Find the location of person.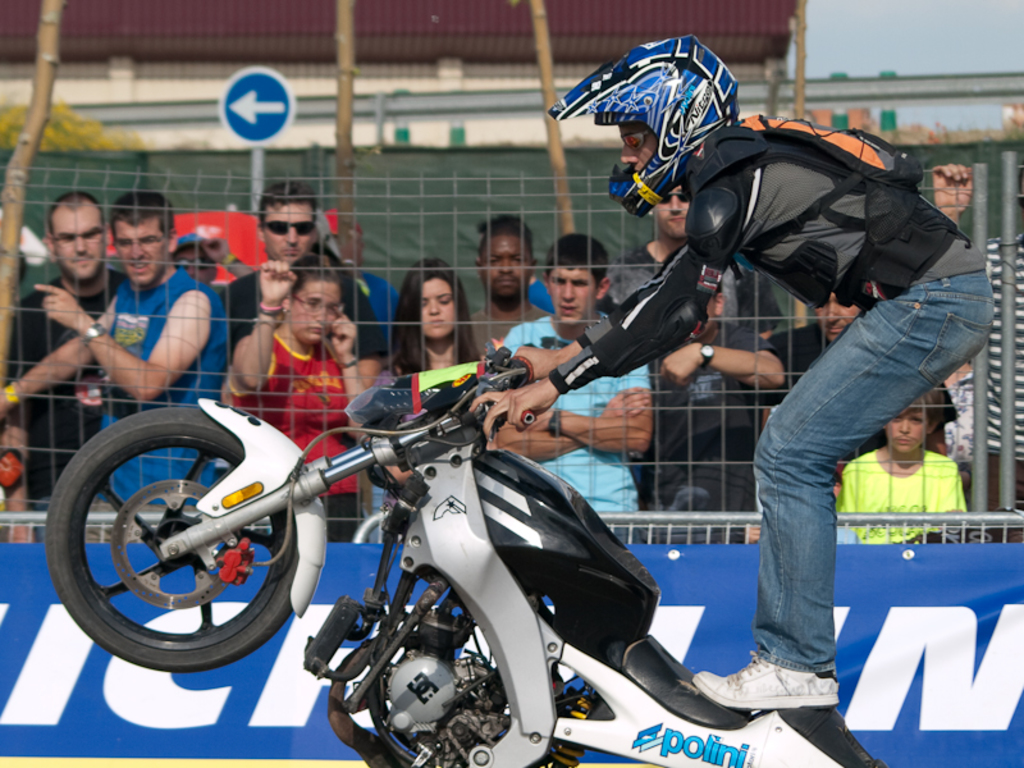
Location: <box>0,191,234,538</box>.
